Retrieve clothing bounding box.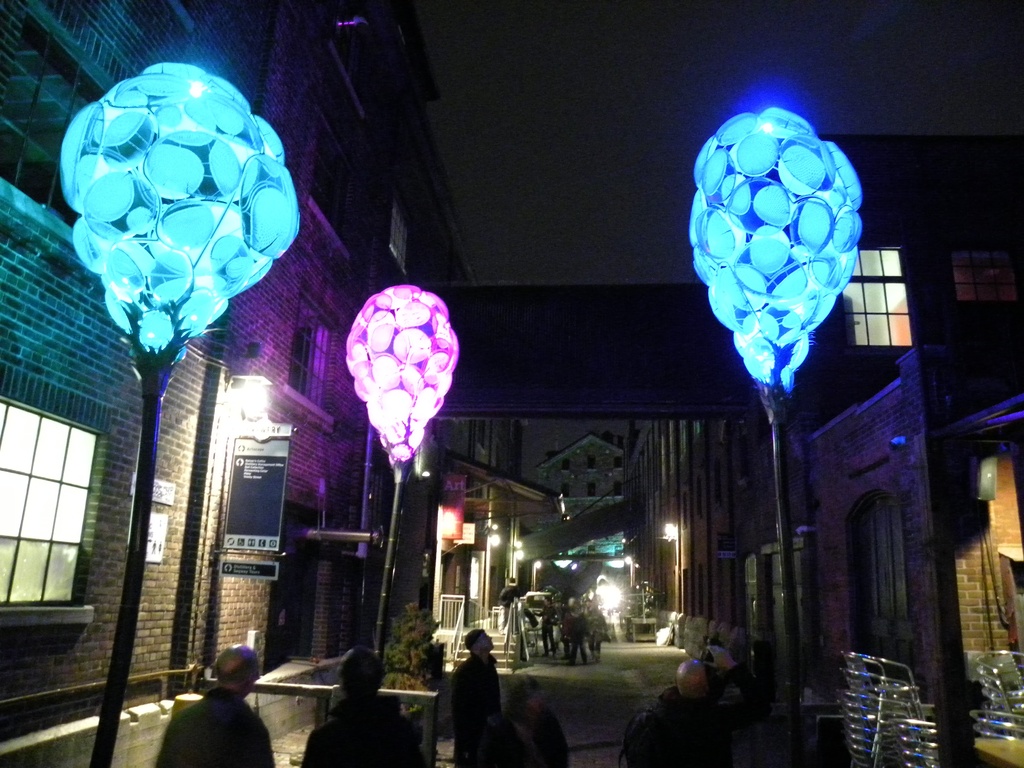
Bounding box: [x1=166, y1=673, x2=259, y2=767].
